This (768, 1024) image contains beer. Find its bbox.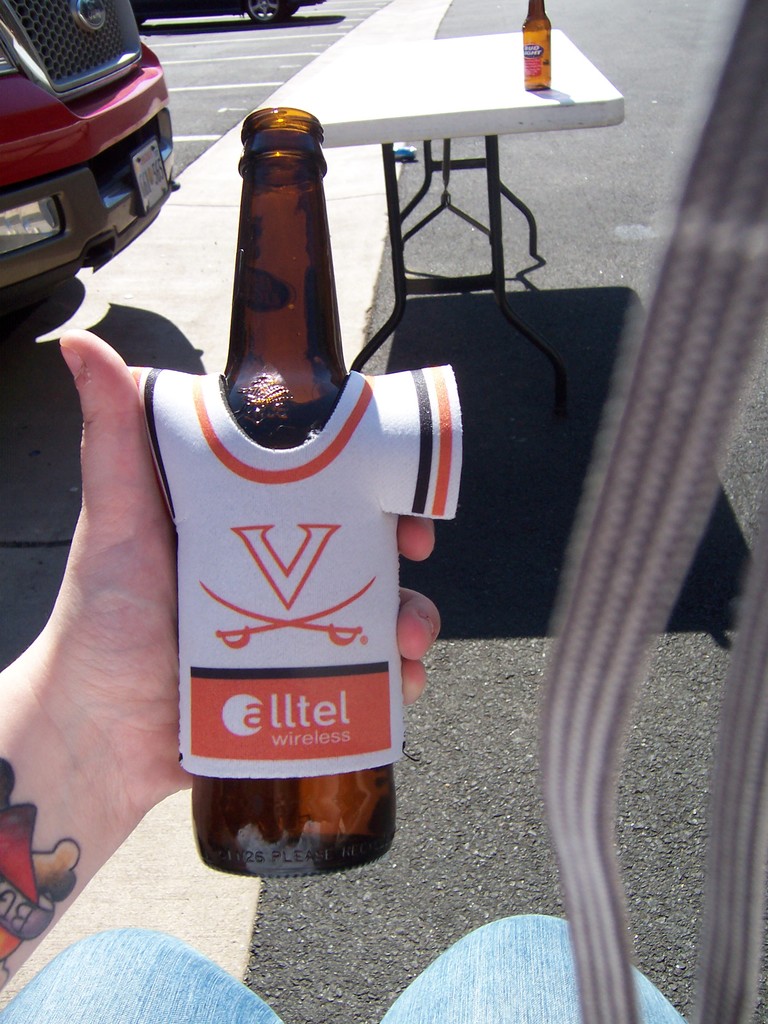
select_region(131, 92, 474, 900).
